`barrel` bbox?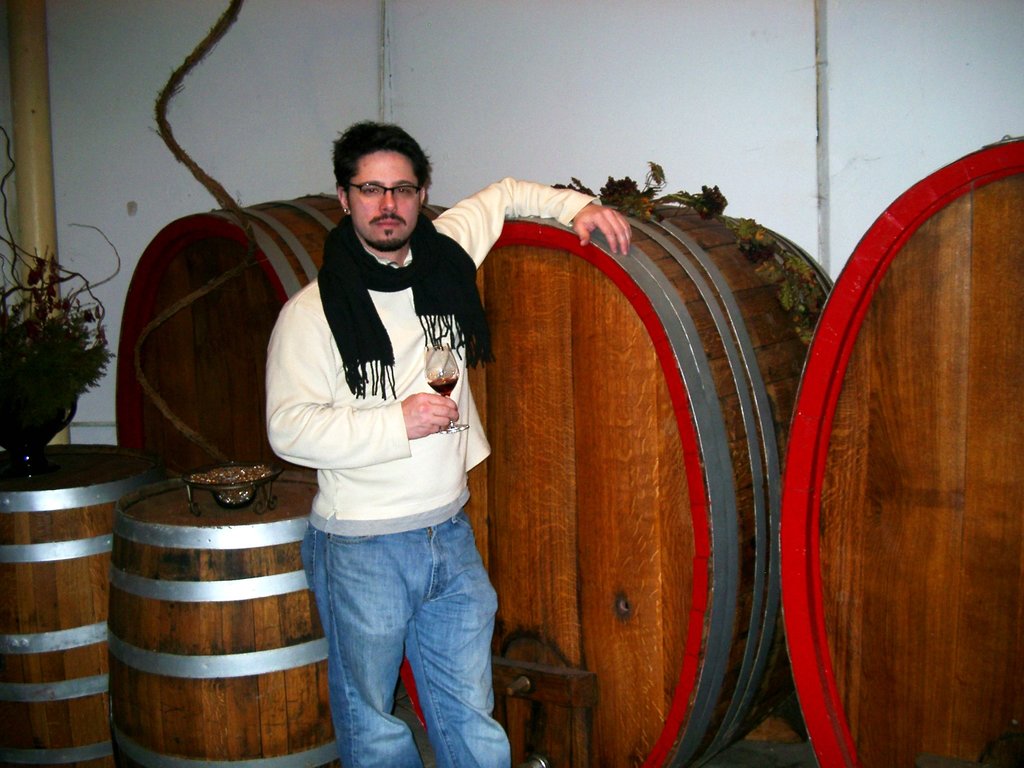
locate(783, 130, 1023, 760)
